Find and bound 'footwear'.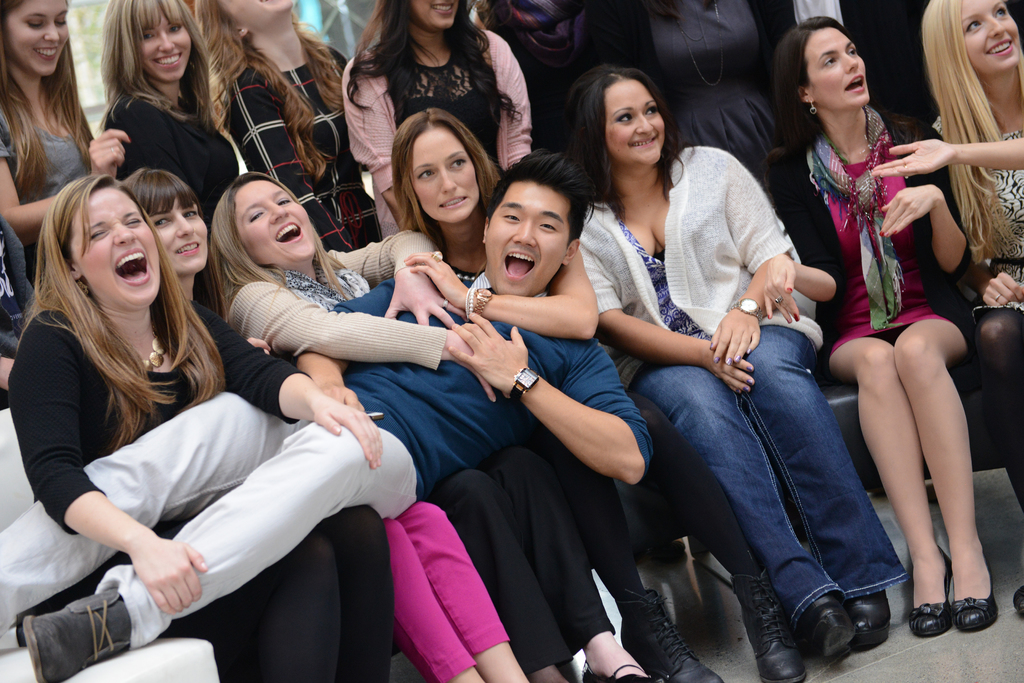
Bound: <region>900, 540, 960, 639</region>.
